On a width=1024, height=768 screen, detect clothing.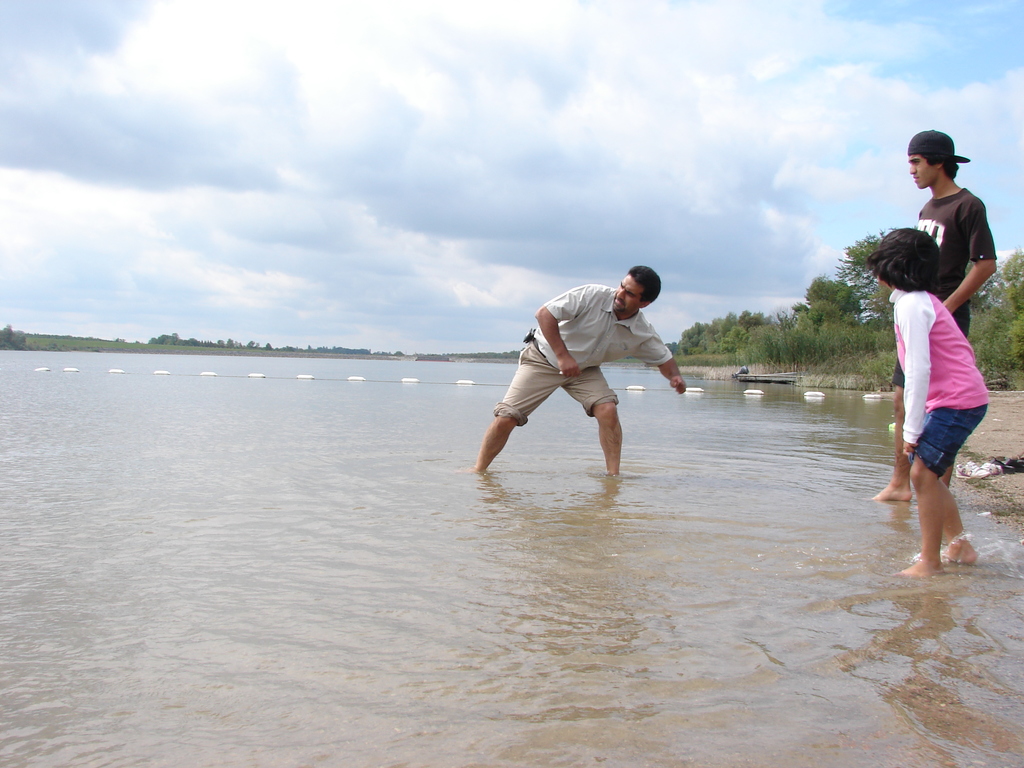
bbox=[908, 291, 981, 449].
